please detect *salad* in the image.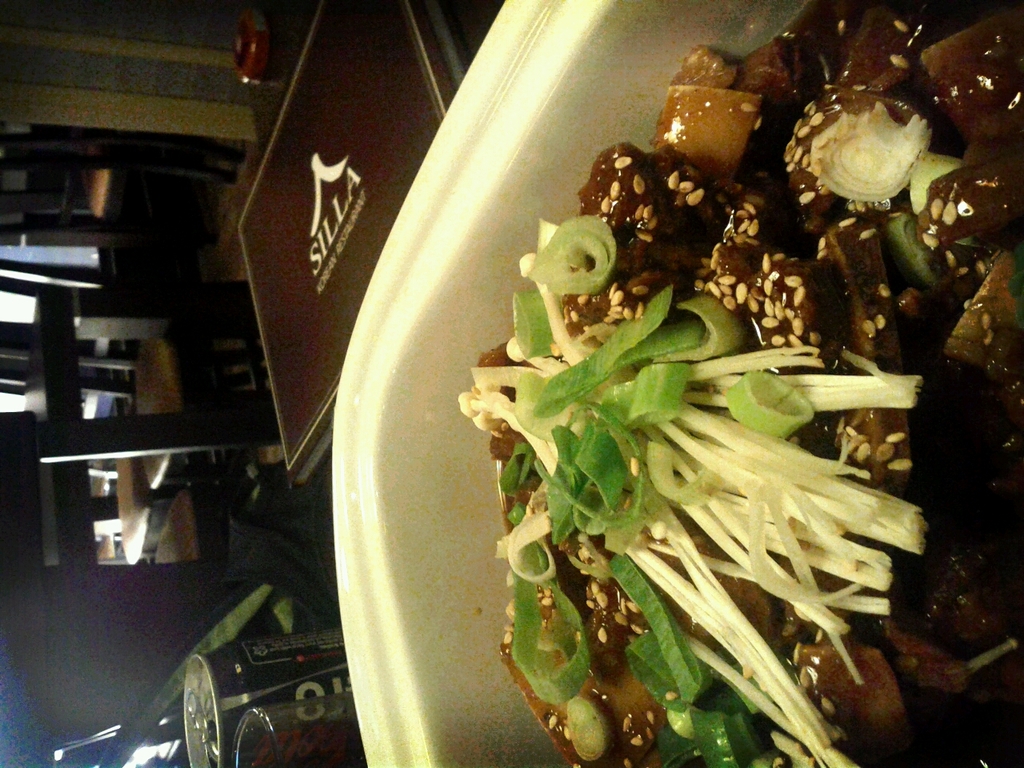
bbox(457, 2, 1023, 767).
